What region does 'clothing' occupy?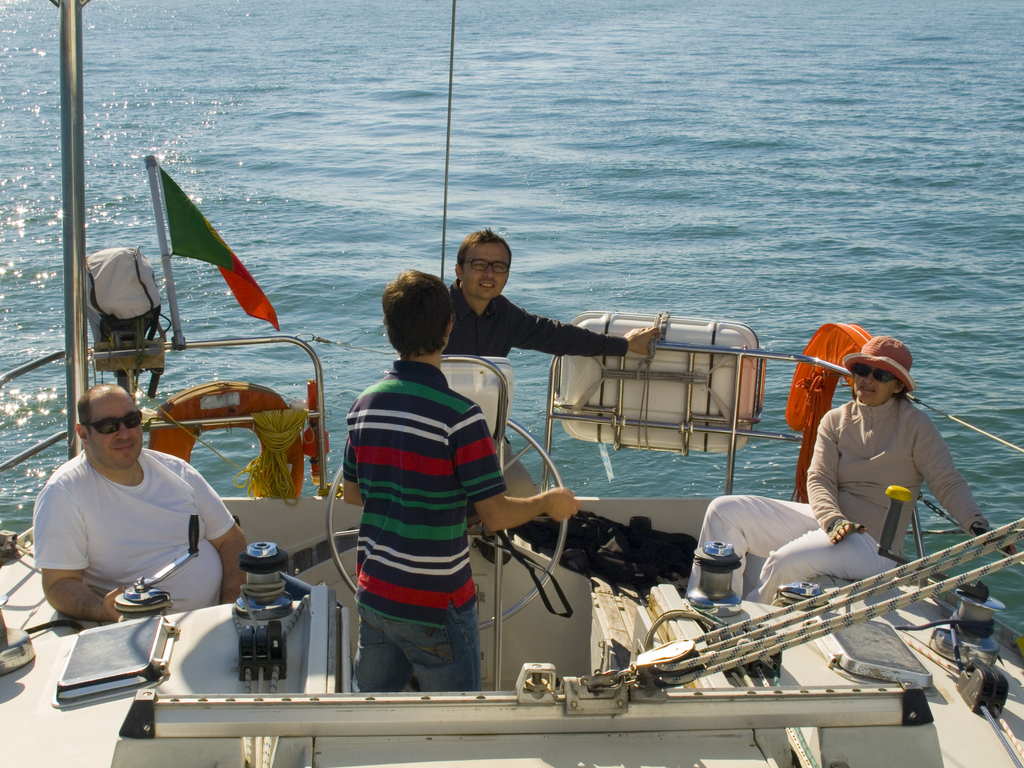
rect(339, 346, 499, 687).
